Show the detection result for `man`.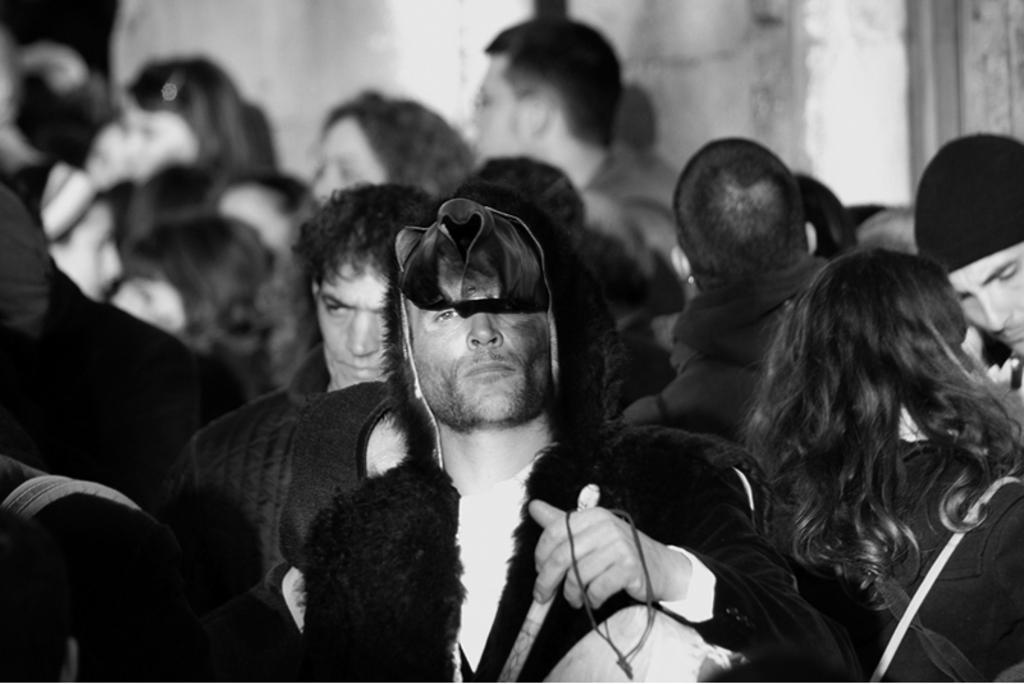
crop(466, 22, 680, 292).
